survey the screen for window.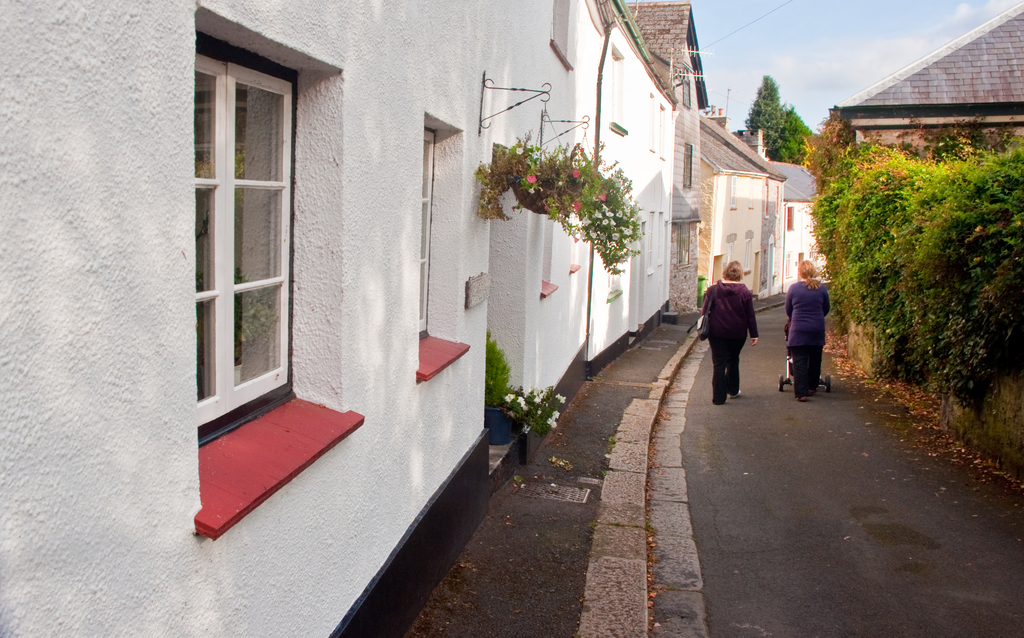
Survey found: region(170, 0, 316, 505).
